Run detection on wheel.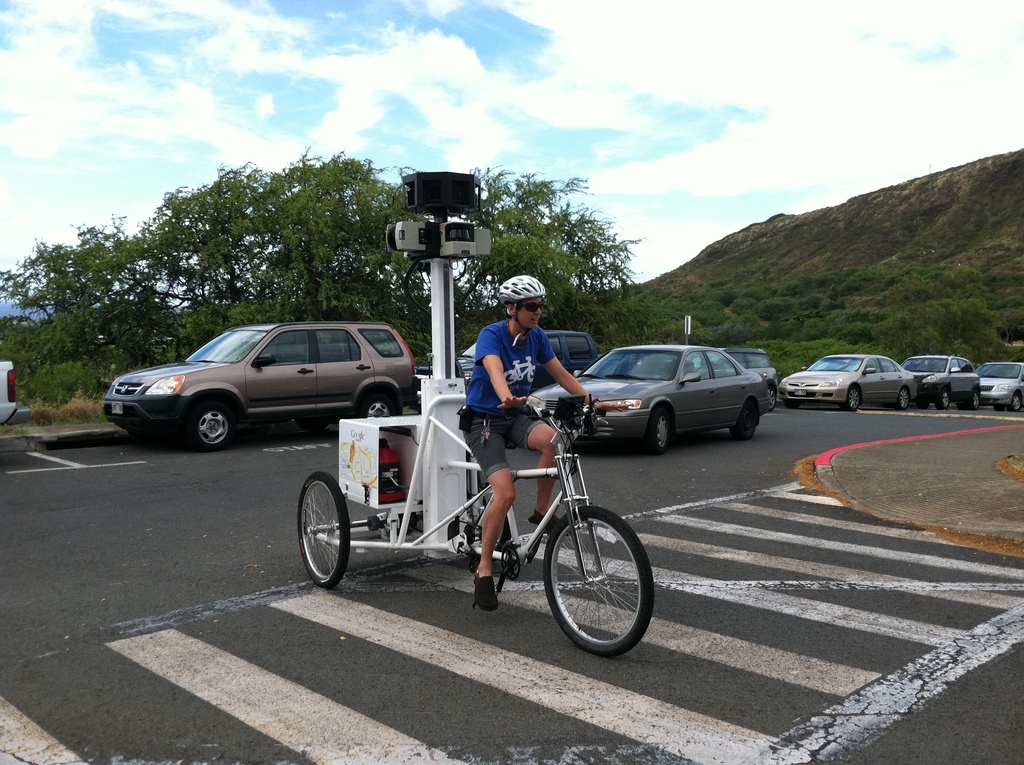
Result: 848/385/860/410.
